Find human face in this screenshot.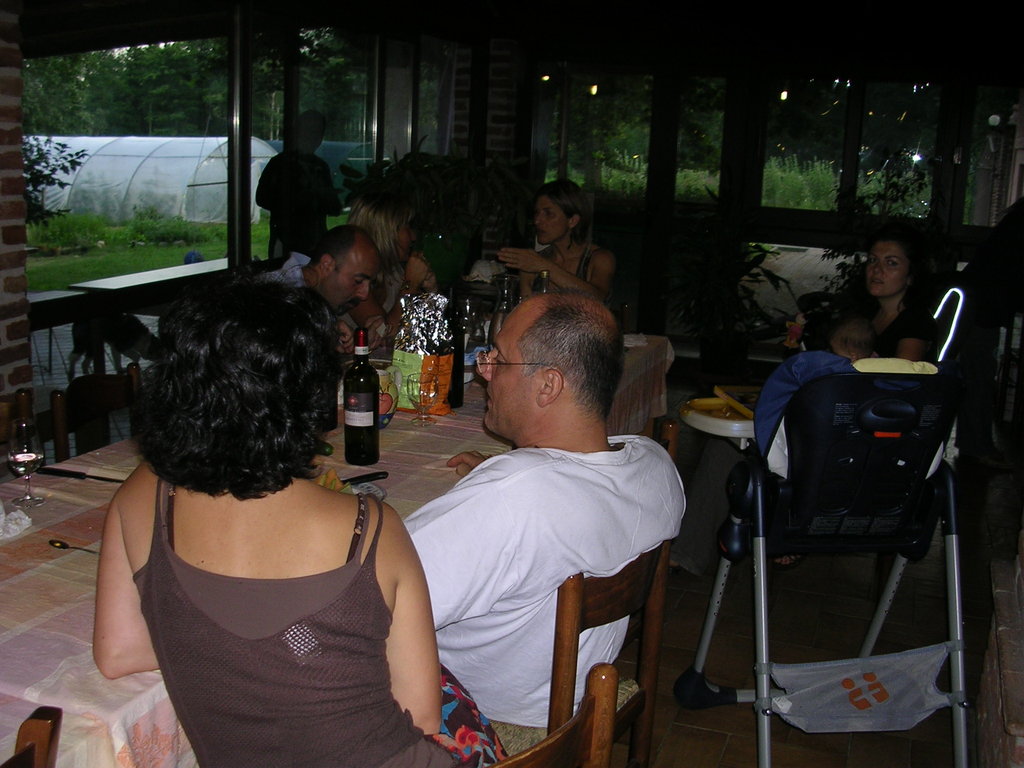
The bounding box for human face is <bbox>399, 211, 420, 264</bbox>.
